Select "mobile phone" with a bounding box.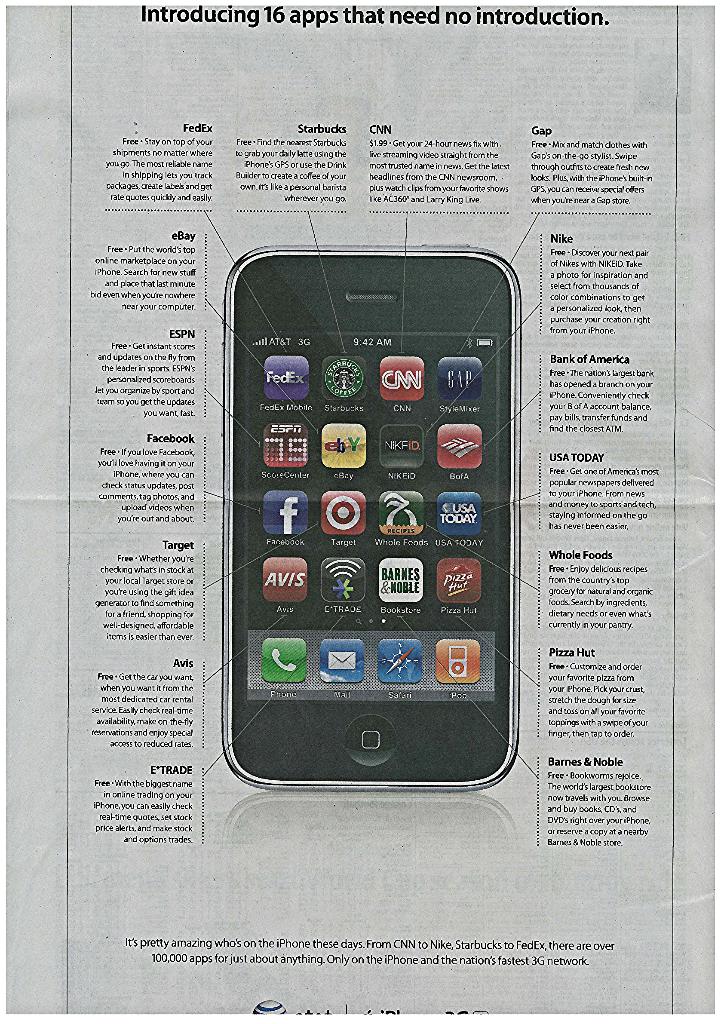
select_region(216, 224, 520, 823).
